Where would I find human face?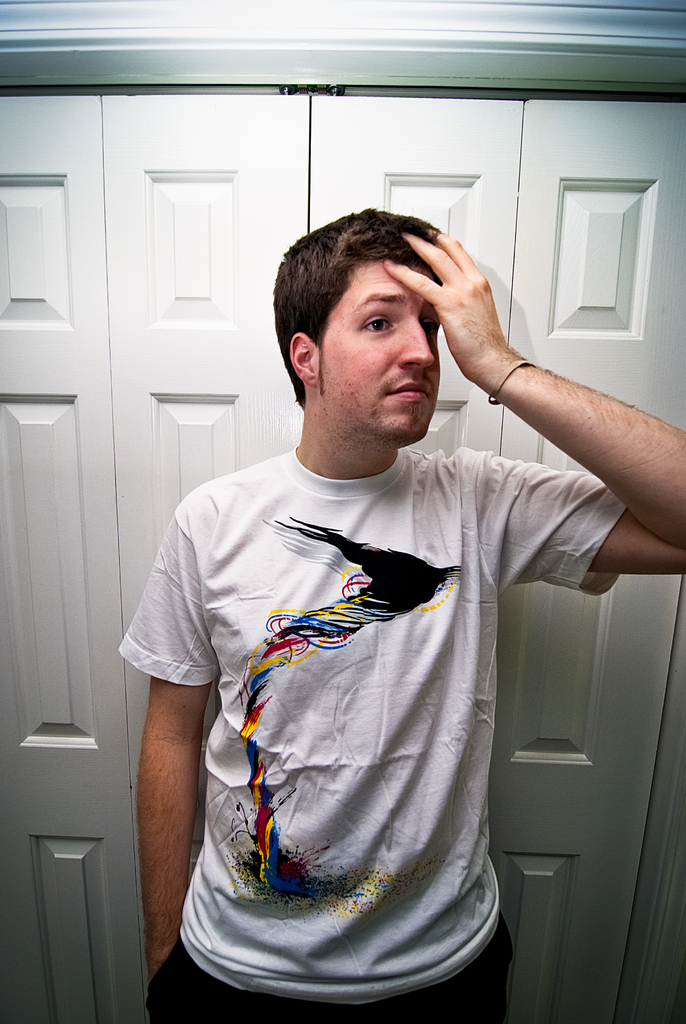
At box=[314, 260, 441, 442].
